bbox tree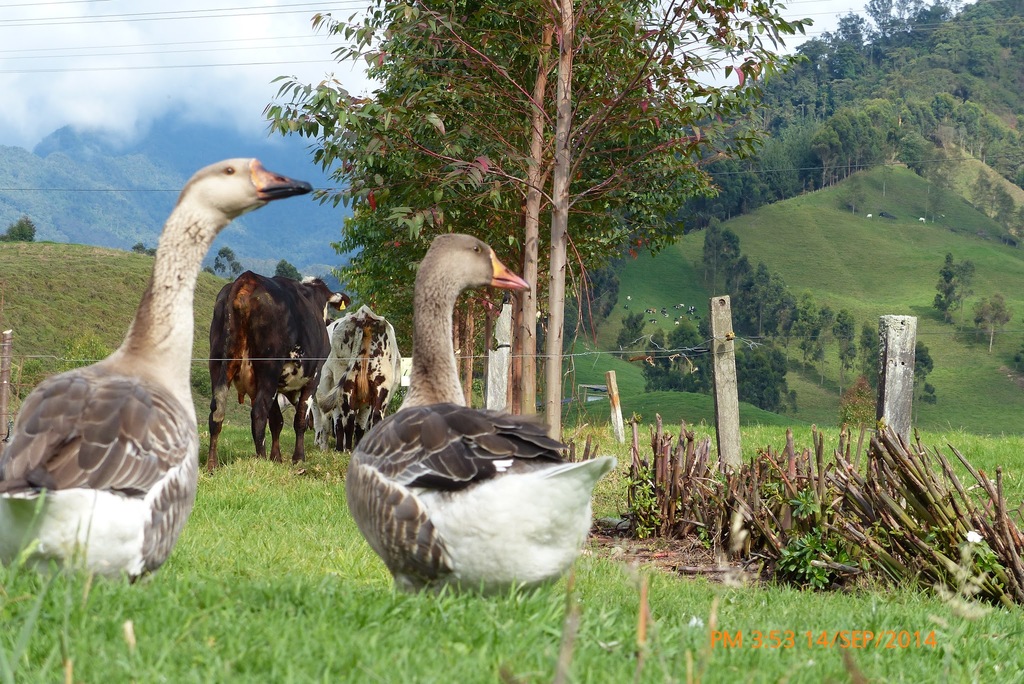
left=579, top=256, right=619, bottom=334
